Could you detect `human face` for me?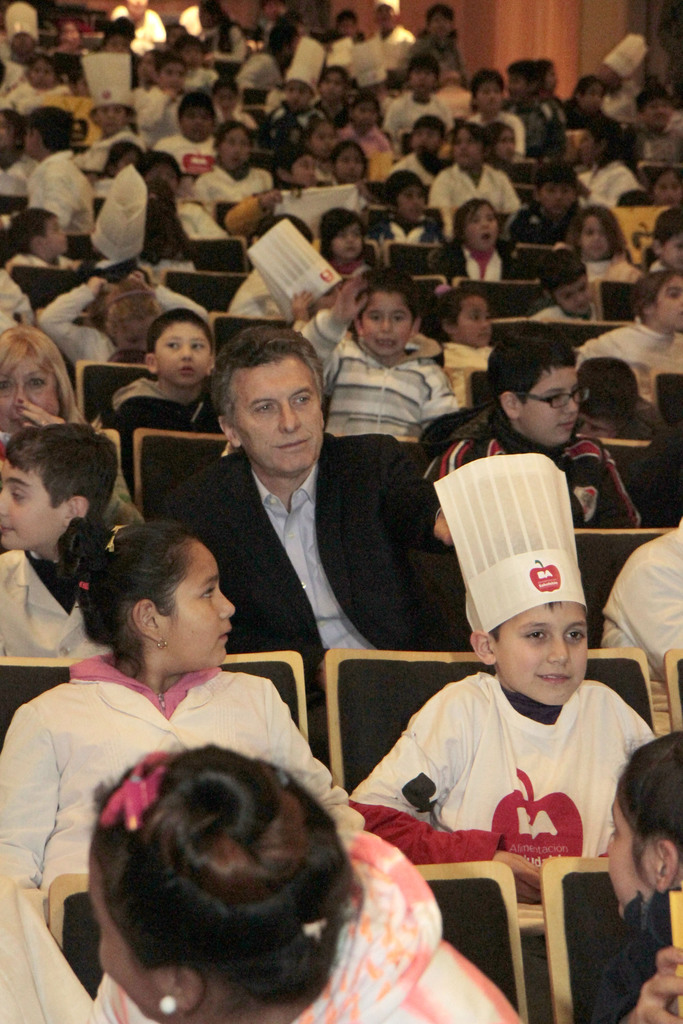
Detection result: box(511, 69, 528, 97).
